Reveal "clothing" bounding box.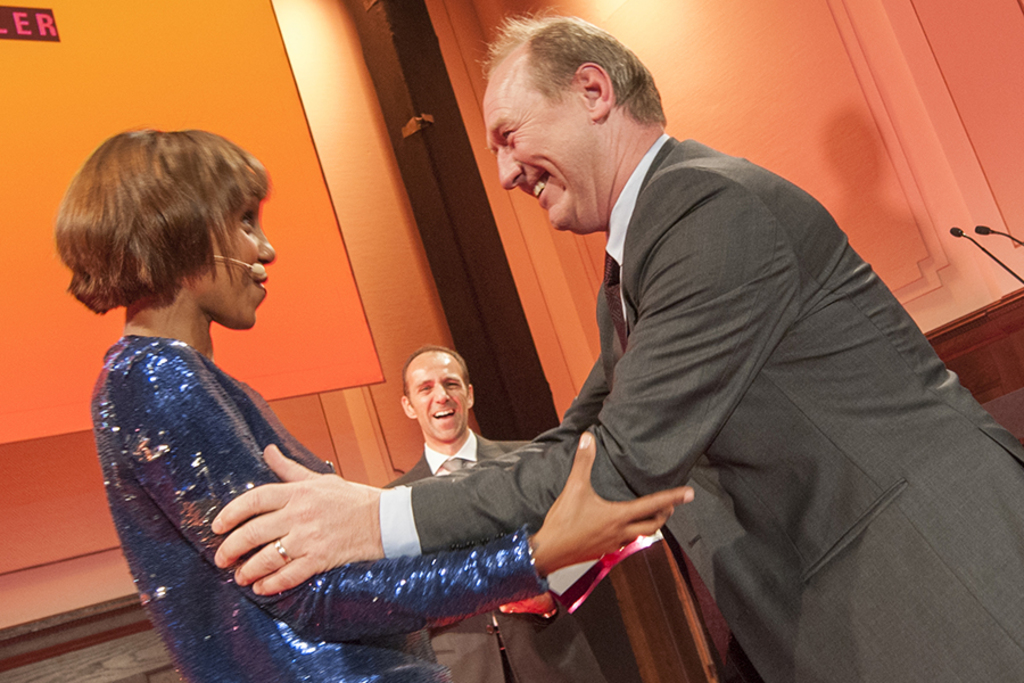
Revealed: {"left": 345, "top": 80, "right": 902, "bottom": 678}.
